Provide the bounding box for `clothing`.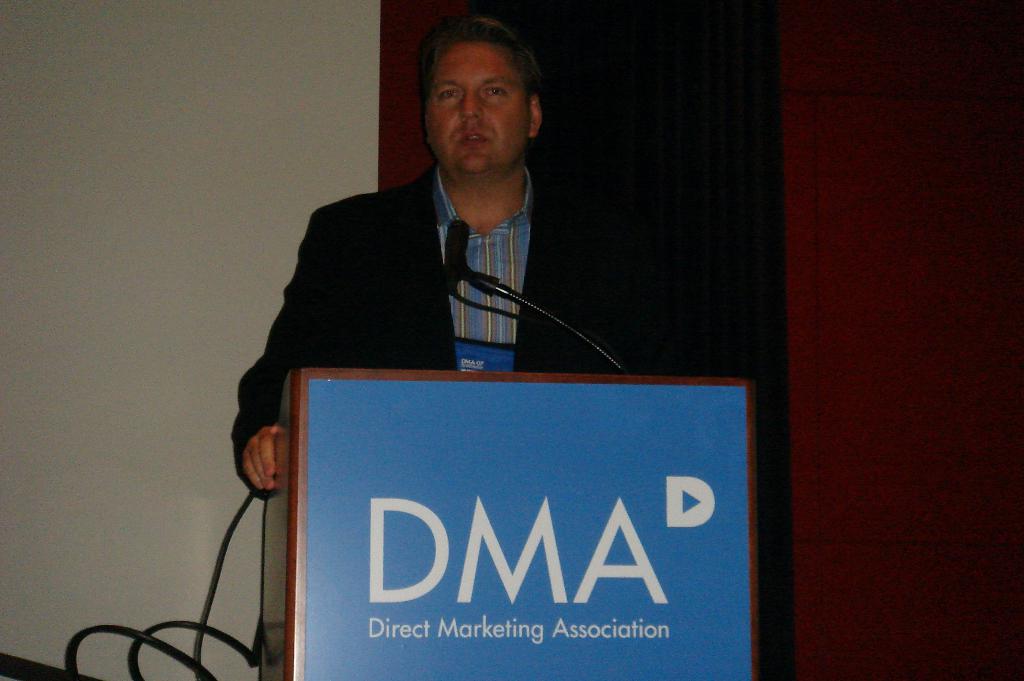
(226, 157, 735, 505).
